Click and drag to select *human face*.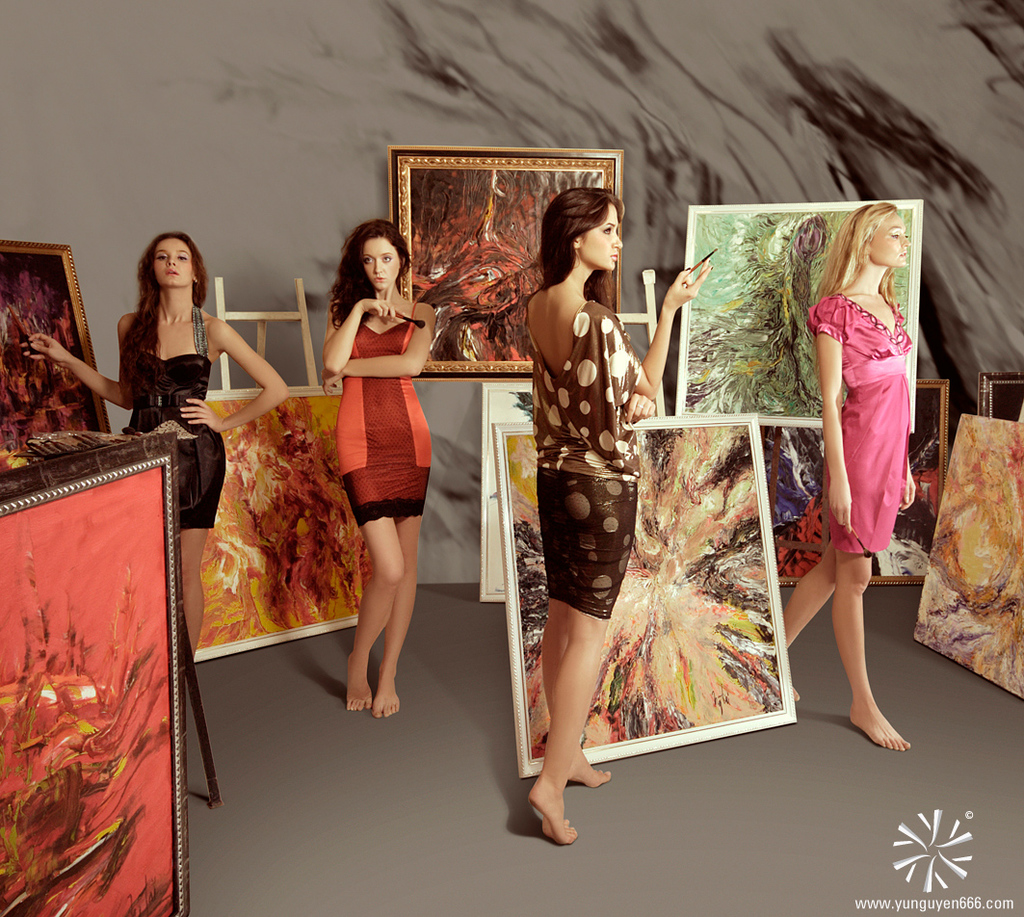
Selection: (867,218,911,272).
